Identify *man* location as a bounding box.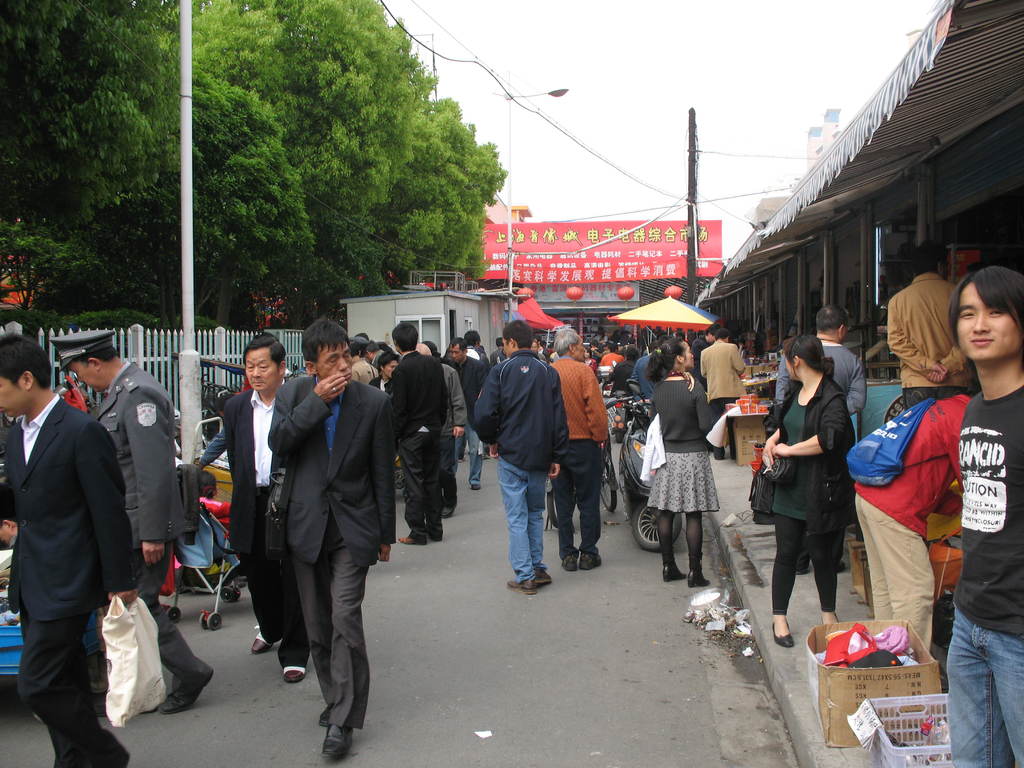
rect(598, 341, 624, 365).
